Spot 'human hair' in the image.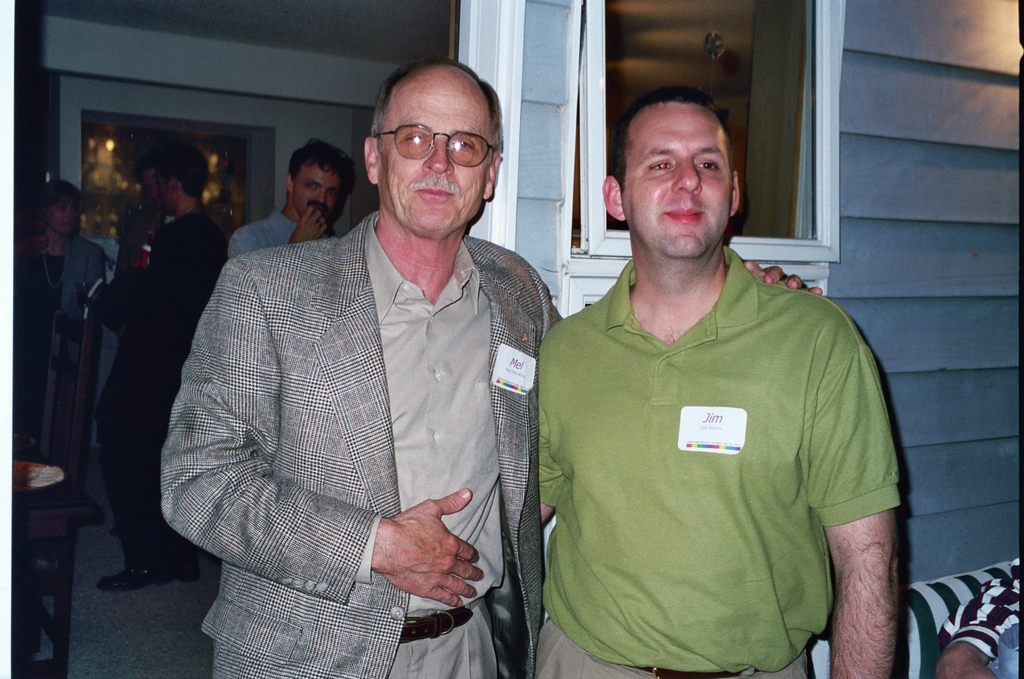
'human hair' found at (x1=34, y1=181, x2=79, y2=211).
